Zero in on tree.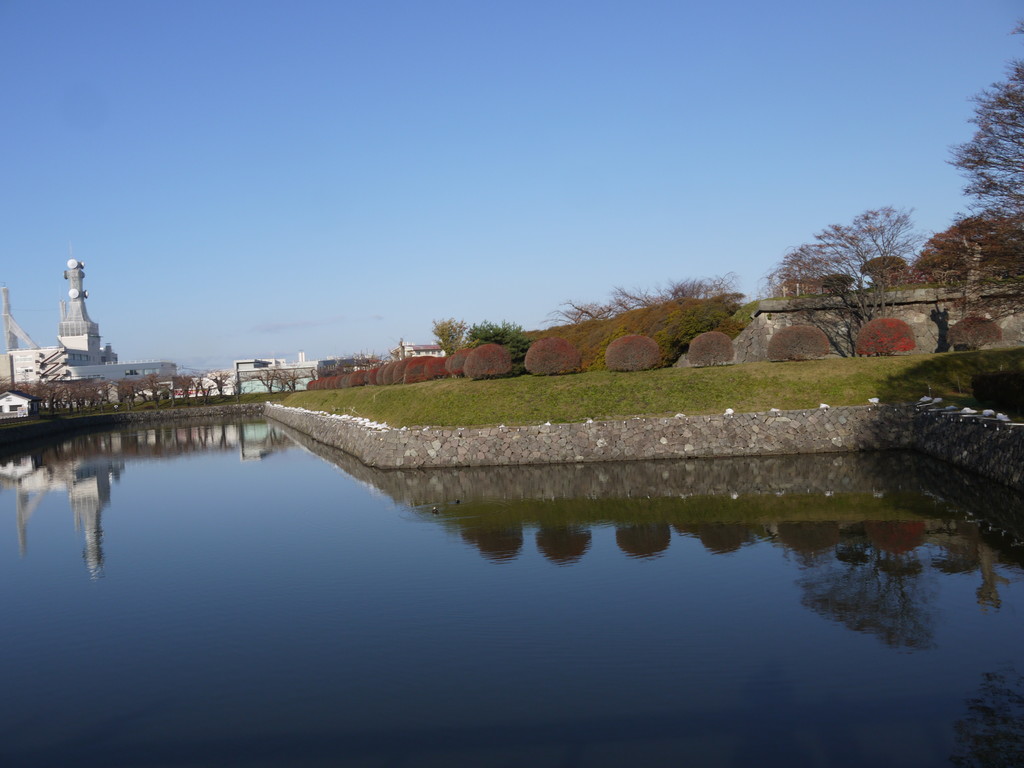
Zeroed in: [132,368,166,410].
